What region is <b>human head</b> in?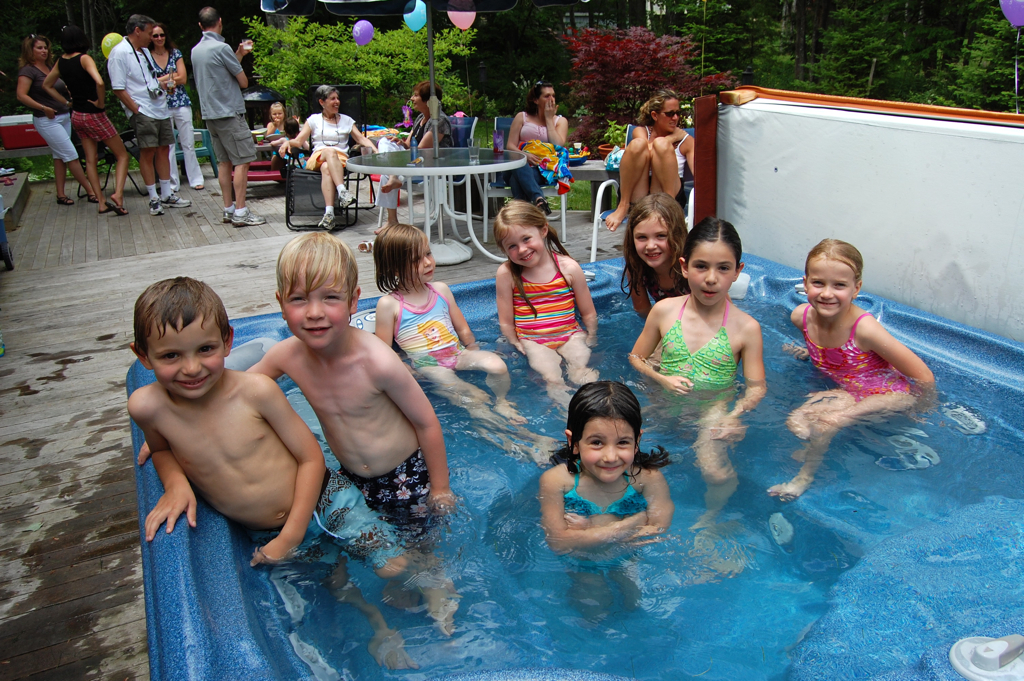
676, 218, 747, 305.
